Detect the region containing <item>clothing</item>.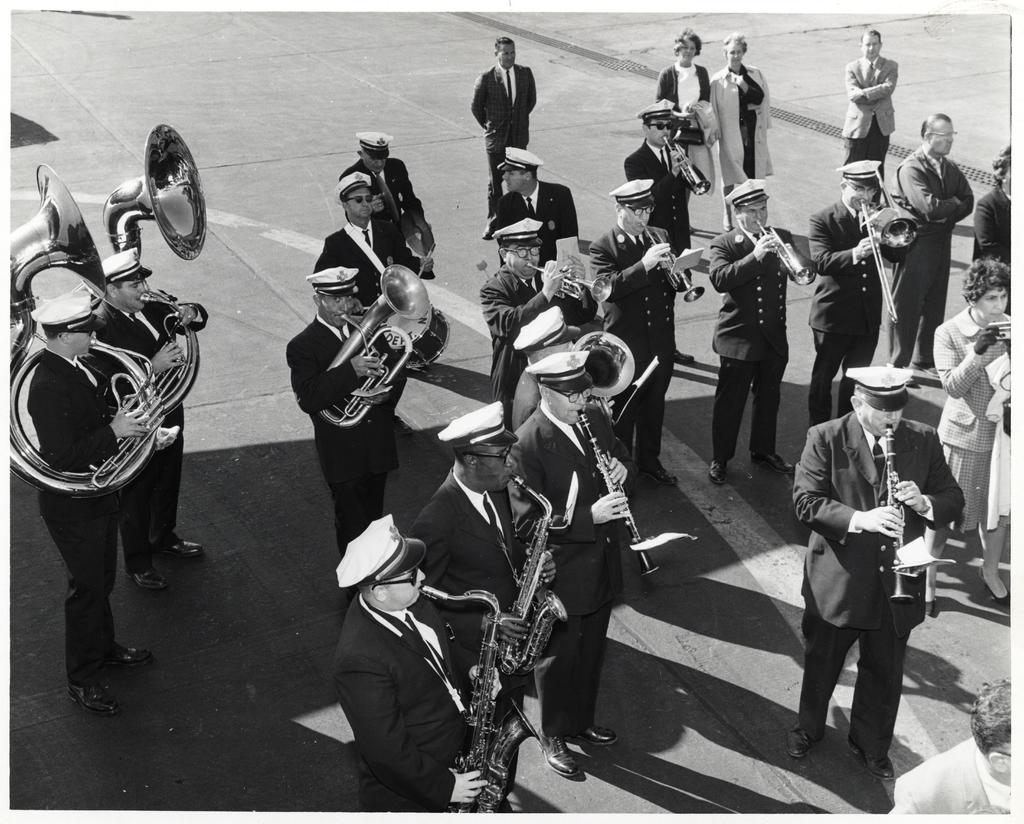
(337,149,436,276).
